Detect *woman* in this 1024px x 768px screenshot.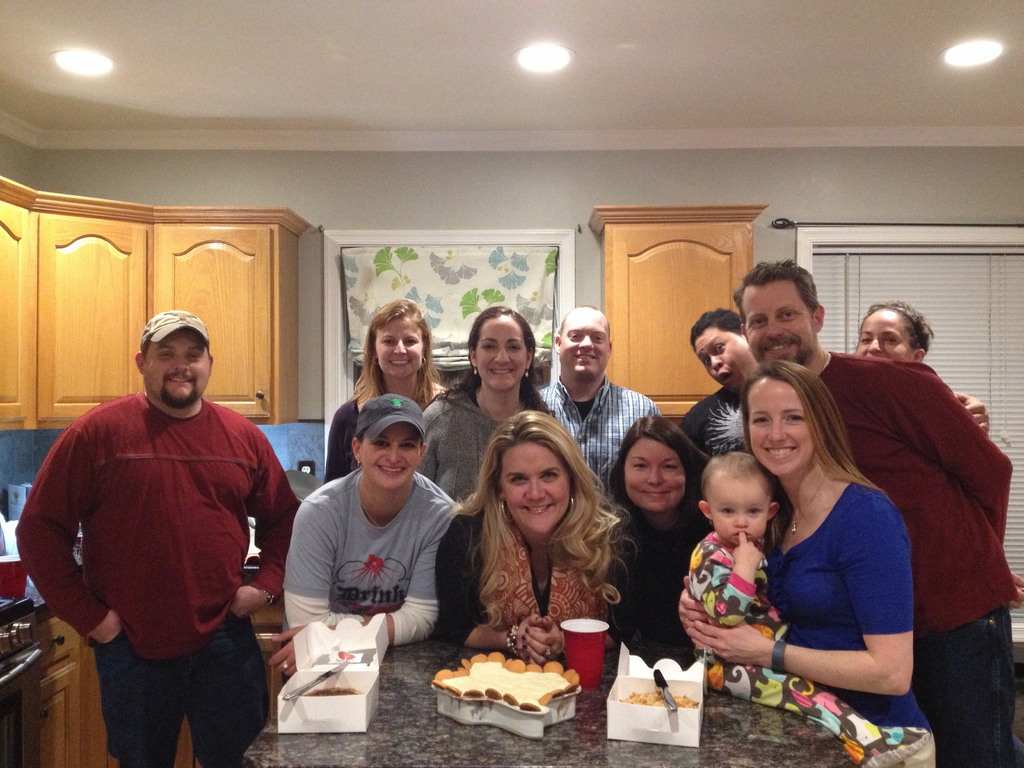
Detection: box(608, 410, 715, 675).
